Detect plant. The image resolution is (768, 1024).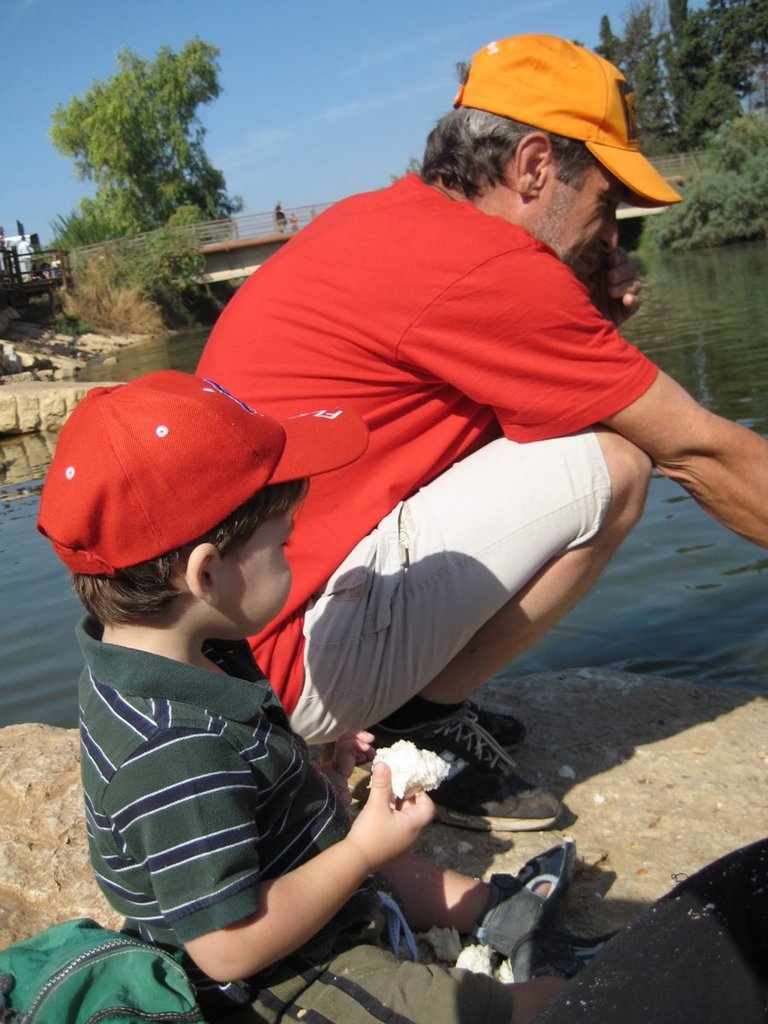
(31,207,177,337).
